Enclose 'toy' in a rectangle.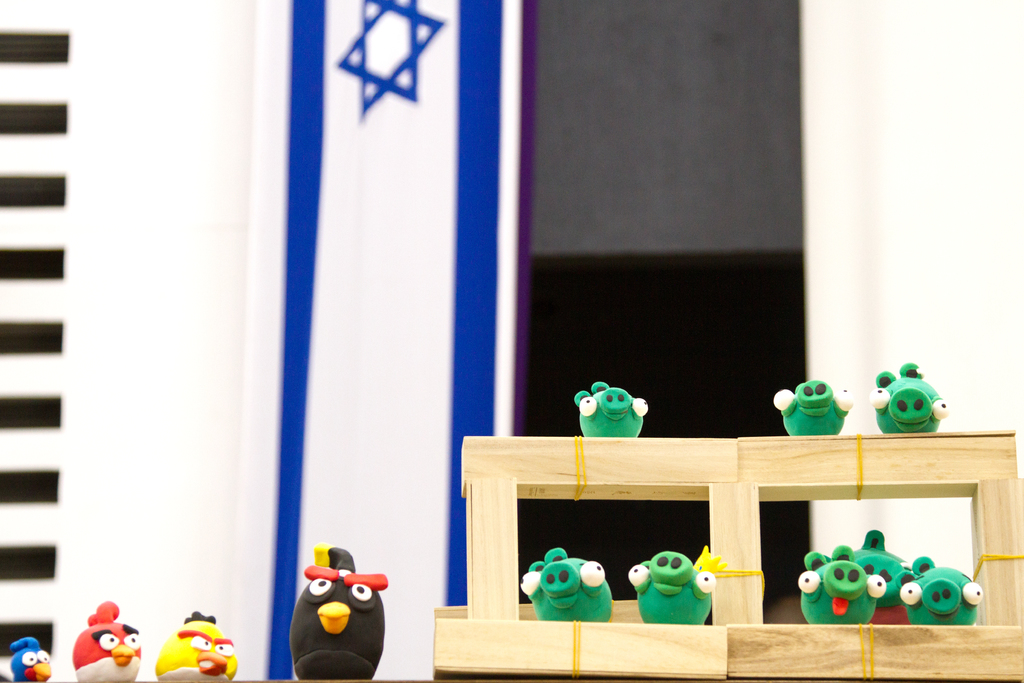
[849,524,913,608].
